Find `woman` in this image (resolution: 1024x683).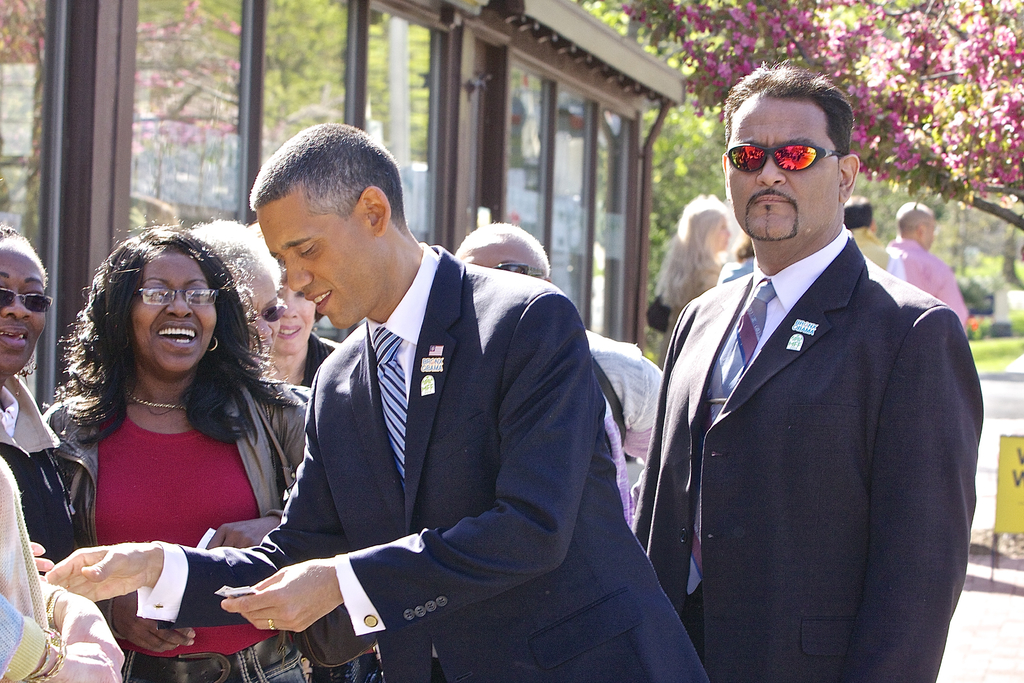
box=[260, 220, 378, 682].
